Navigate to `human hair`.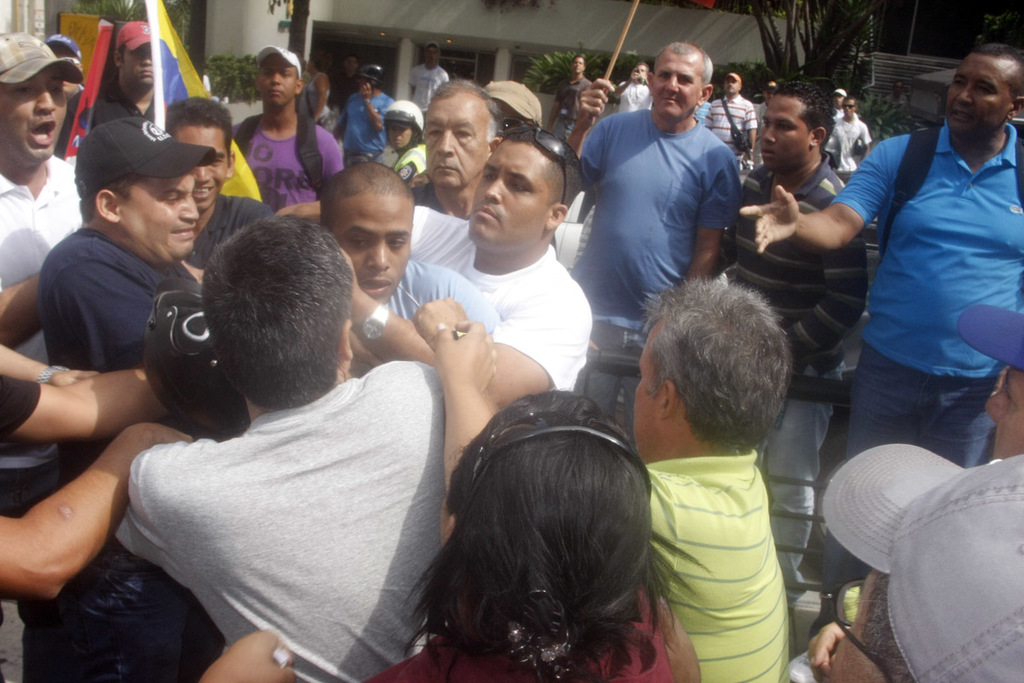
Navigation target: 79:173:147:225.
